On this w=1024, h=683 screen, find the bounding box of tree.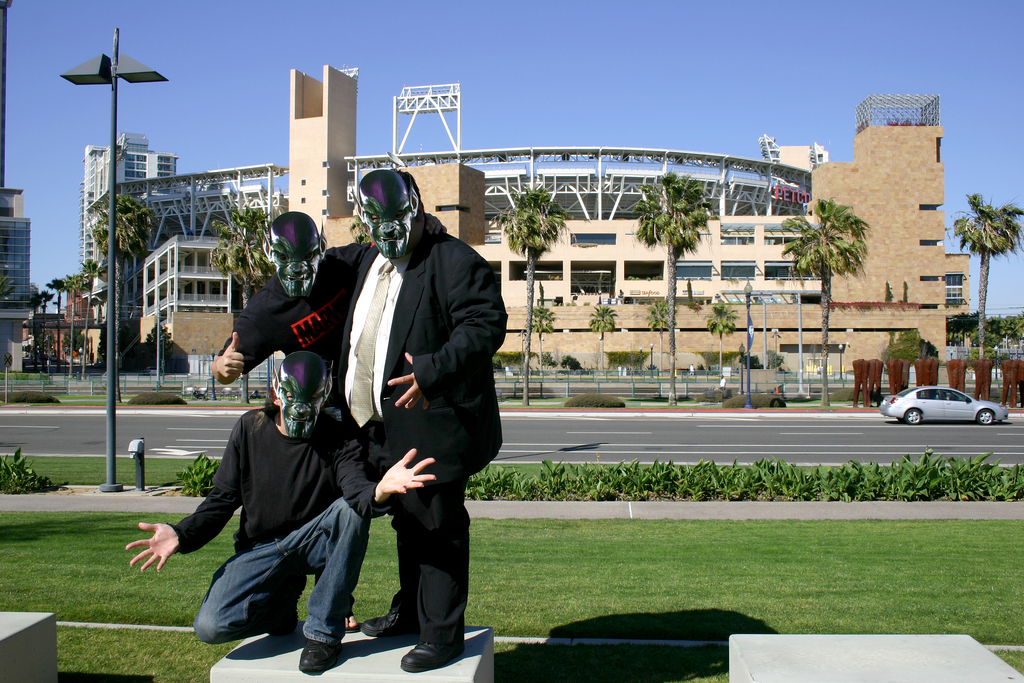
Bounding box: (x1=89, y1=190, x2=147, y2=404).
